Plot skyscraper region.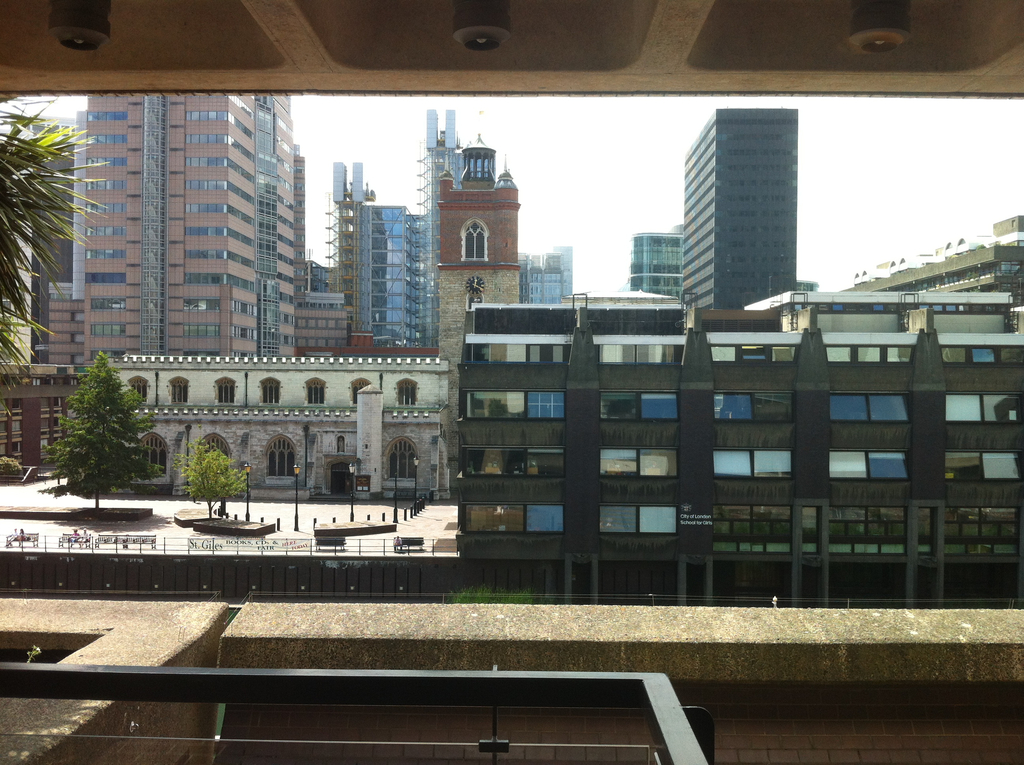
Plotted at 666:86:834:335.
